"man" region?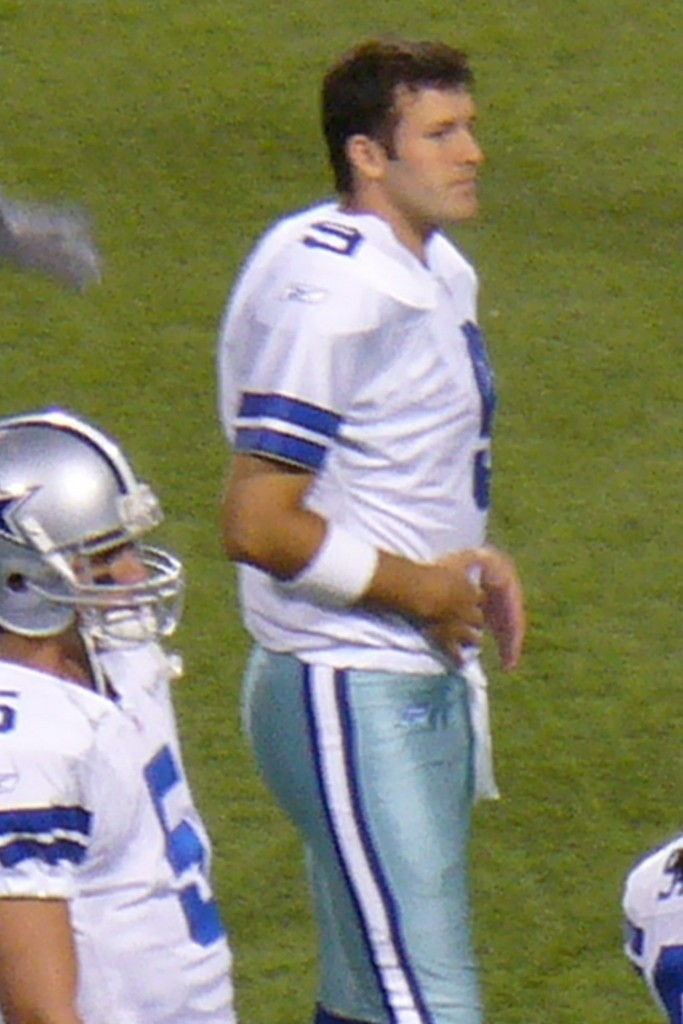
rect(0, 409, 239, 1023)
